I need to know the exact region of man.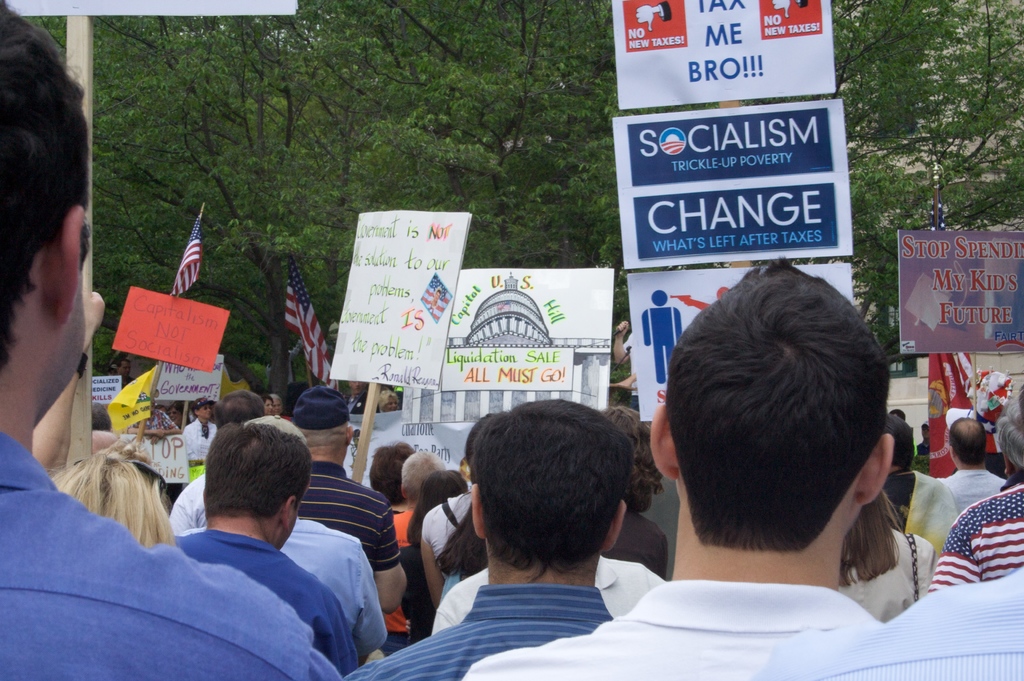
Region: bbox=(348, 398, 637, 680).
